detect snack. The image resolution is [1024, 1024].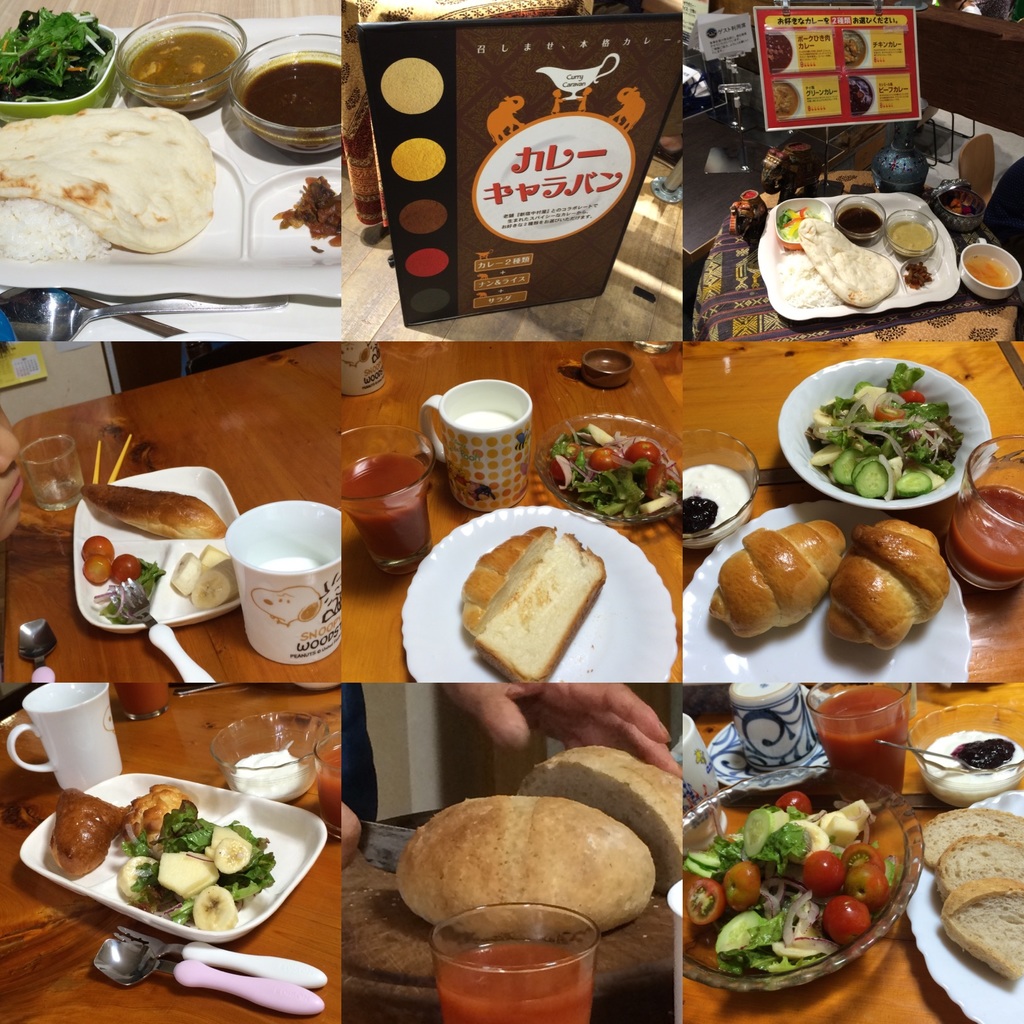
locate(462, 524, 602, 684).
